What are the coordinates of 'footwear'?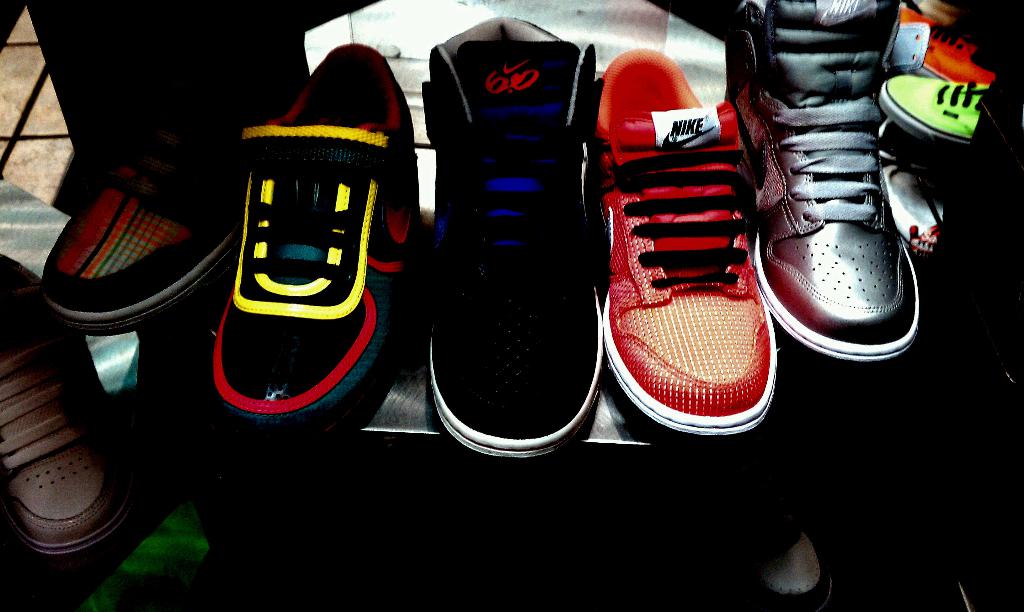
crop(418, 36, 604, 476).
